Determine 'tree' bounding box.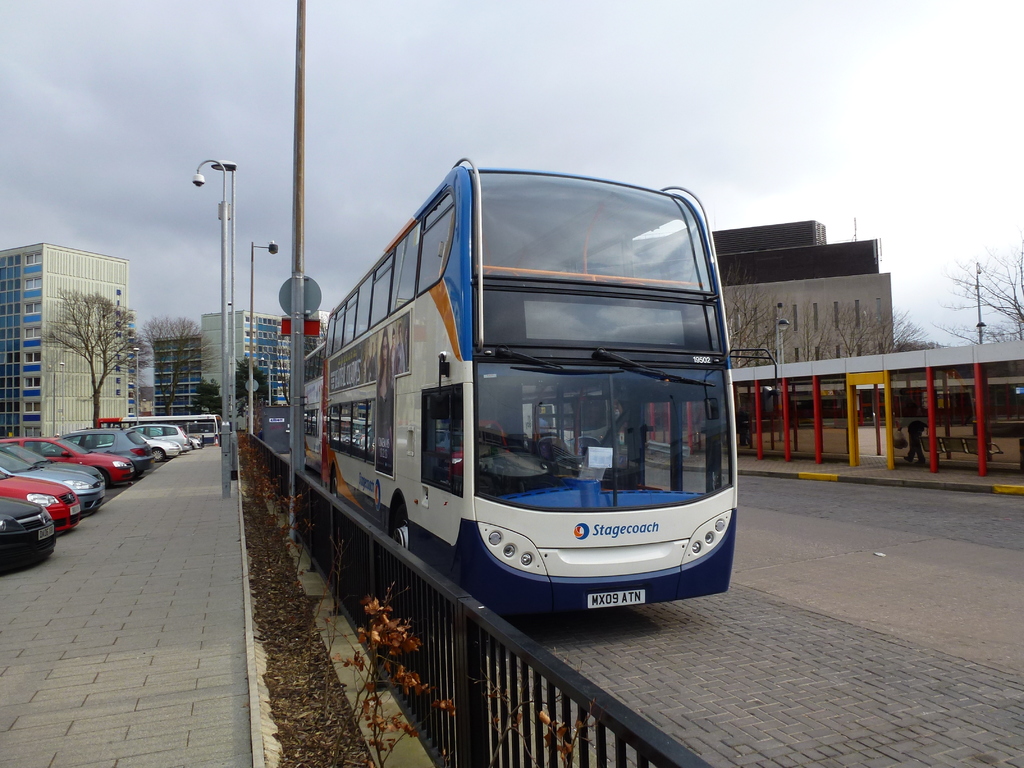
Determined: <box>136,312,222,418</box>.
